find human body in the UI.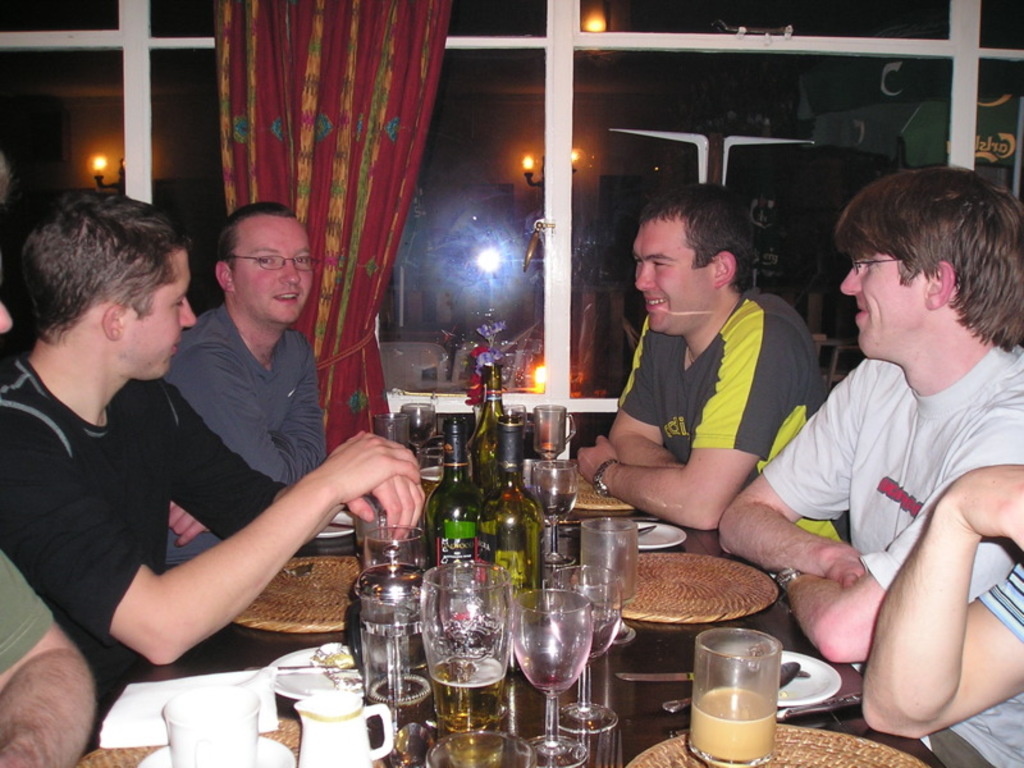
UI element at {"left": 579, "top": 180, "right": 851, "bottom": 539}.
